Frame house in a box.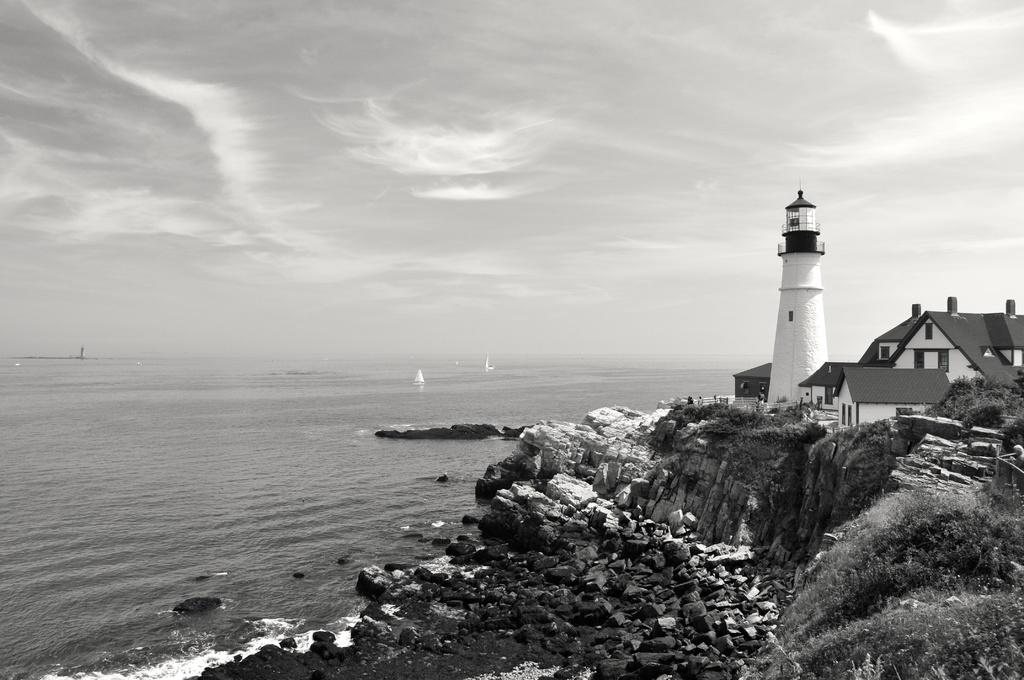
rect(794, 359, 881, 416).
